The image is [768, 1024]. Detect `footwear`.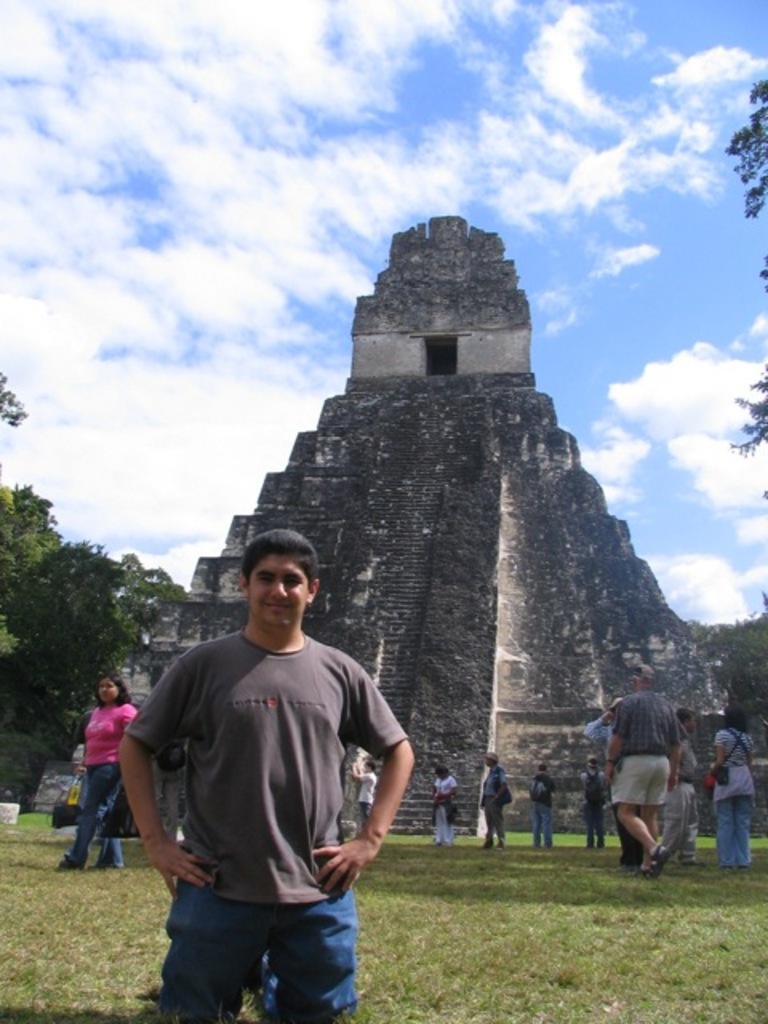
Detection: {"x1": 650, "y1": 851, "x2": 669, "y2": 877}.
